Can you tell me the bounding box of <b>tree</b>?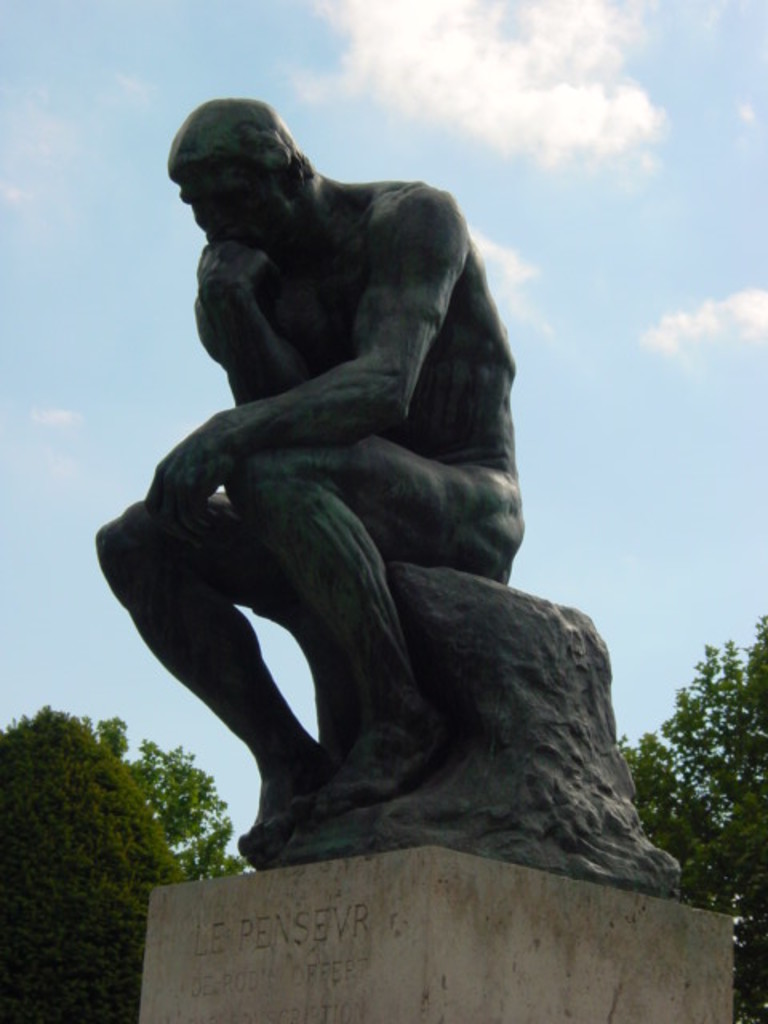
616,614,766,1022.
